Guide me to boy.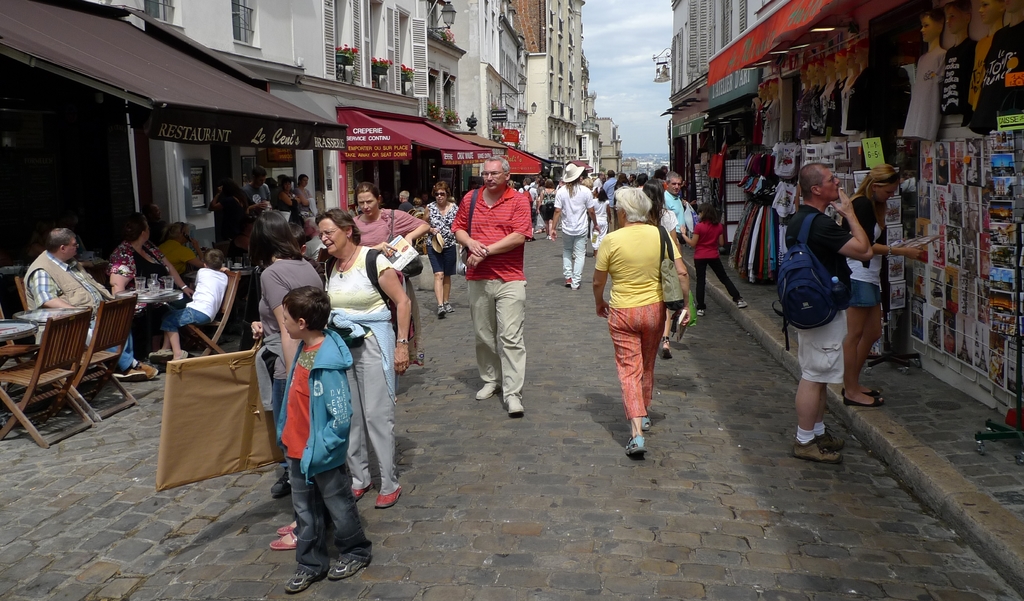
Guidance: 252 276 374 577.
